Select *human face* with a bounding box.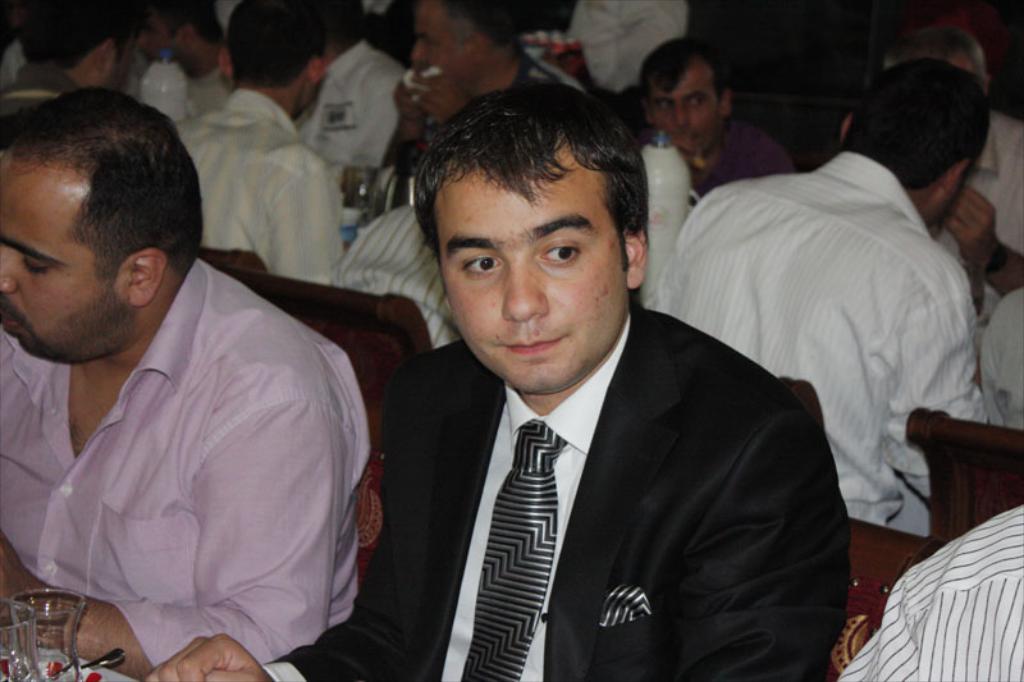
x1=138 y1=5 x2=178 y2=59.
